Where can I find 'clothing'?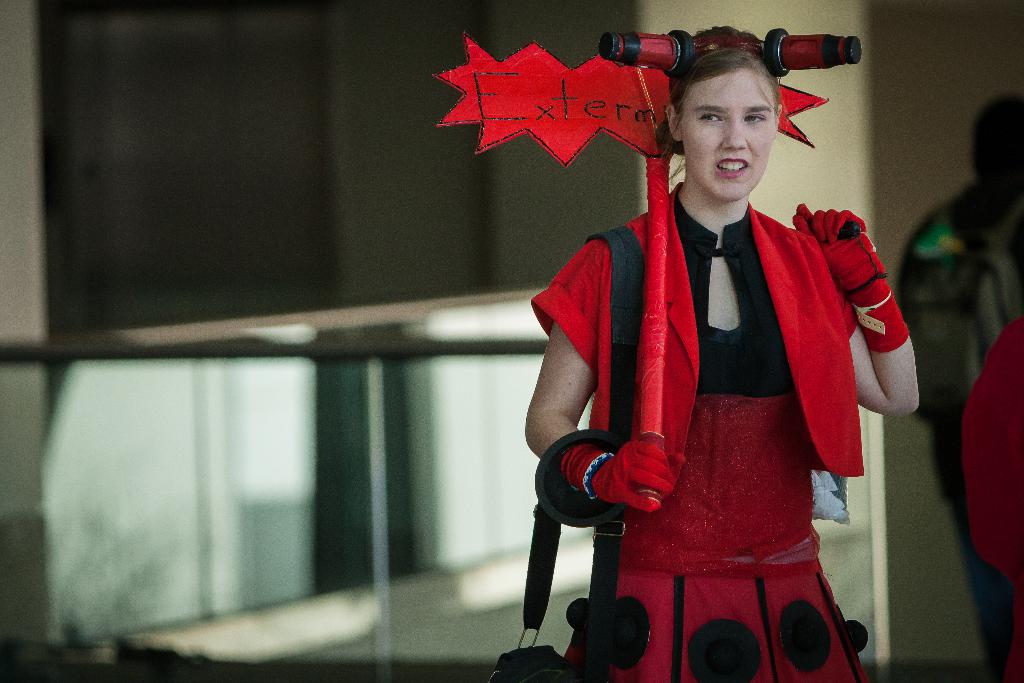
You can find it at bbox=[540, 163, 904, 627].
